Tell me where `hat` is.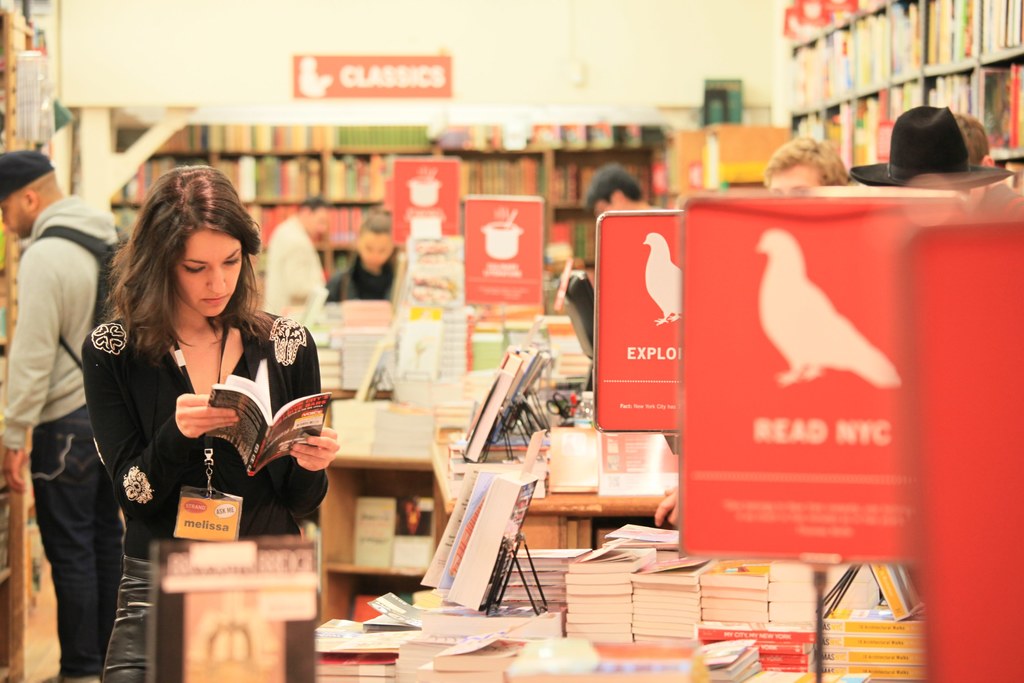
`hat` is at select_region(850, 106, 1011, 191).
